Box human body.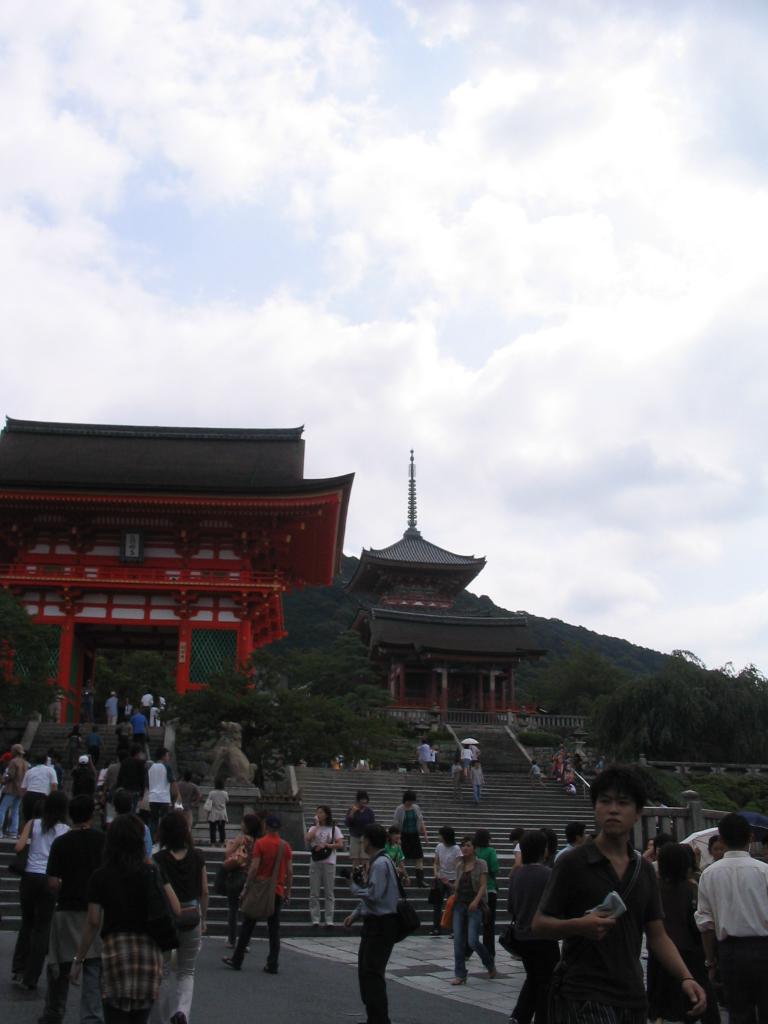
rect(504, 830, 559, 1023).
